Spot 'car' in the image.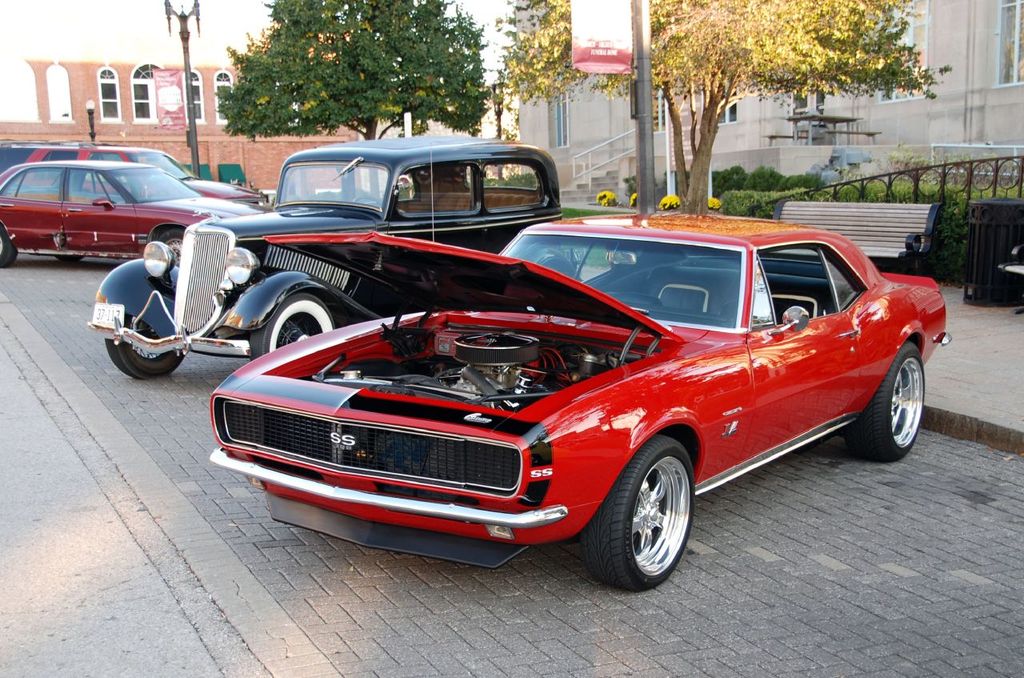
'car' found at {"x1": 0, "y1": 162, "x2": 262, "y2": 265}.
